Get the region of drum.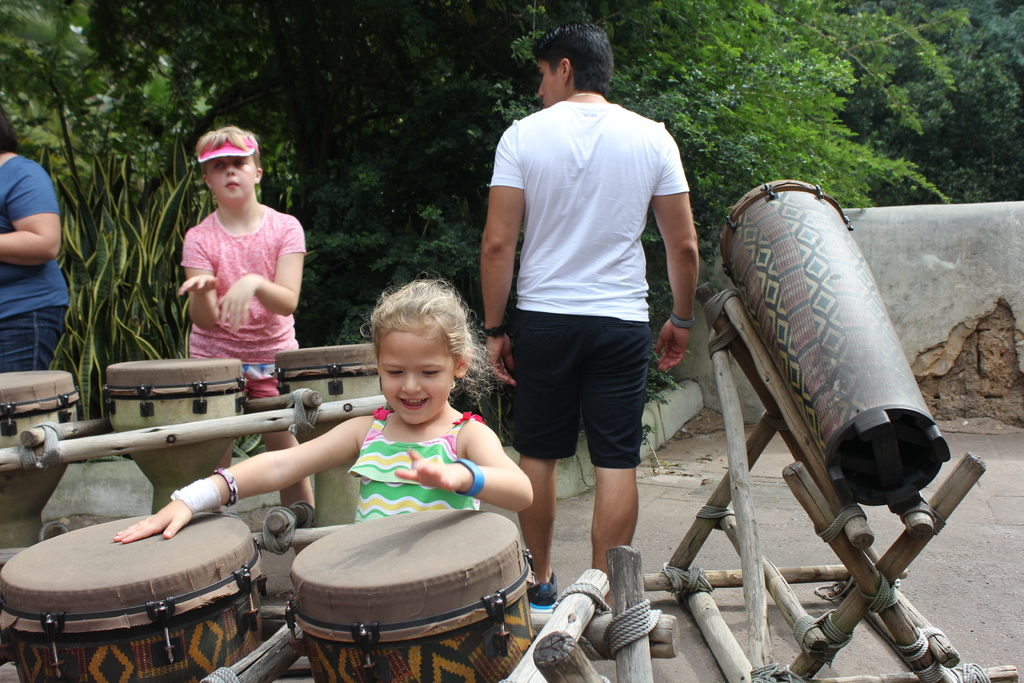
0:516:273:682.
